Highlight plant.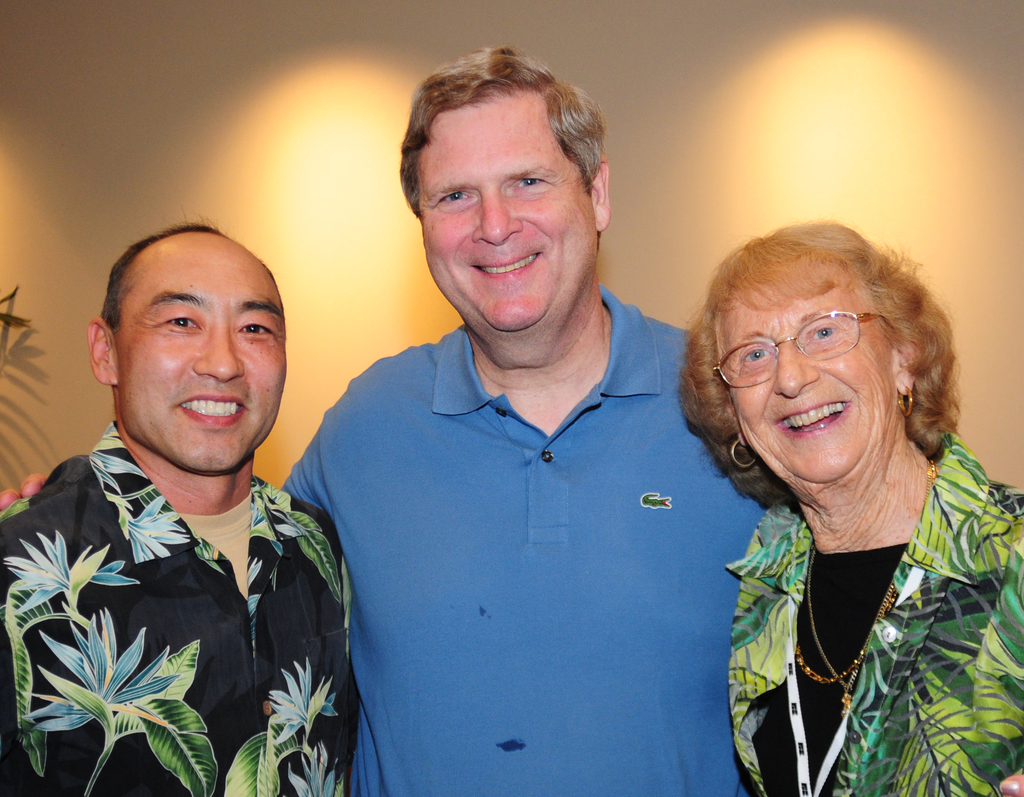
Highlighted region: left=250, top=478, right=346, bottom=627.
